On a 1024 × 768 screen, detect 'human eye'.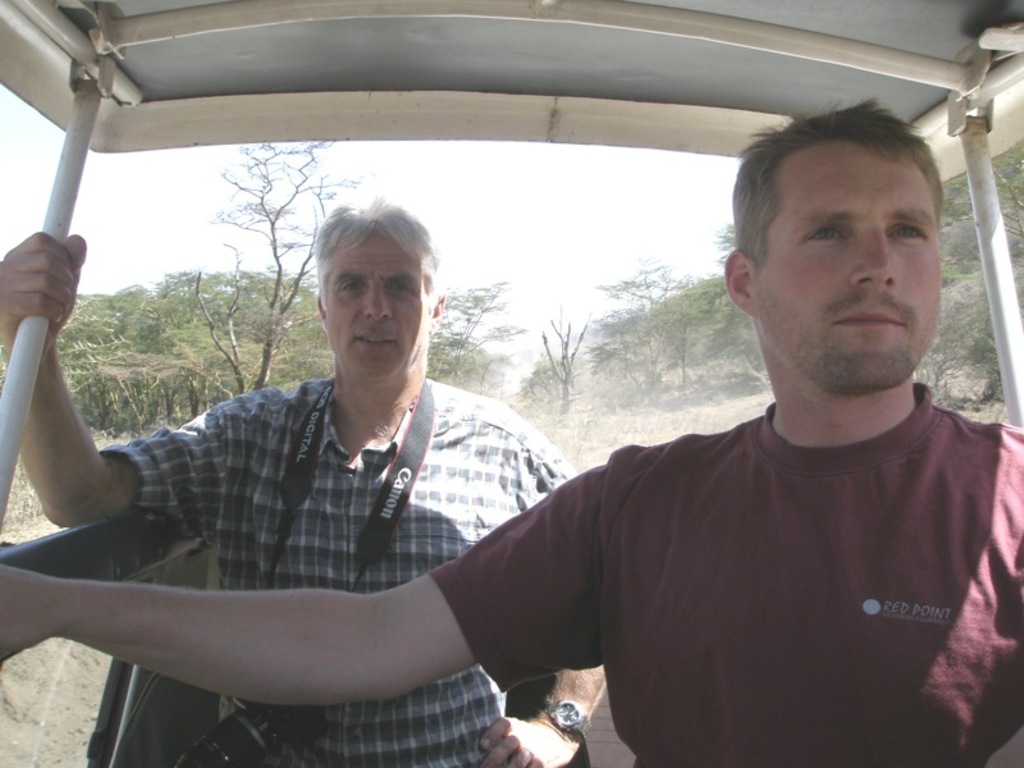
<bbox>799, 224, 847, 246</bbox>.
